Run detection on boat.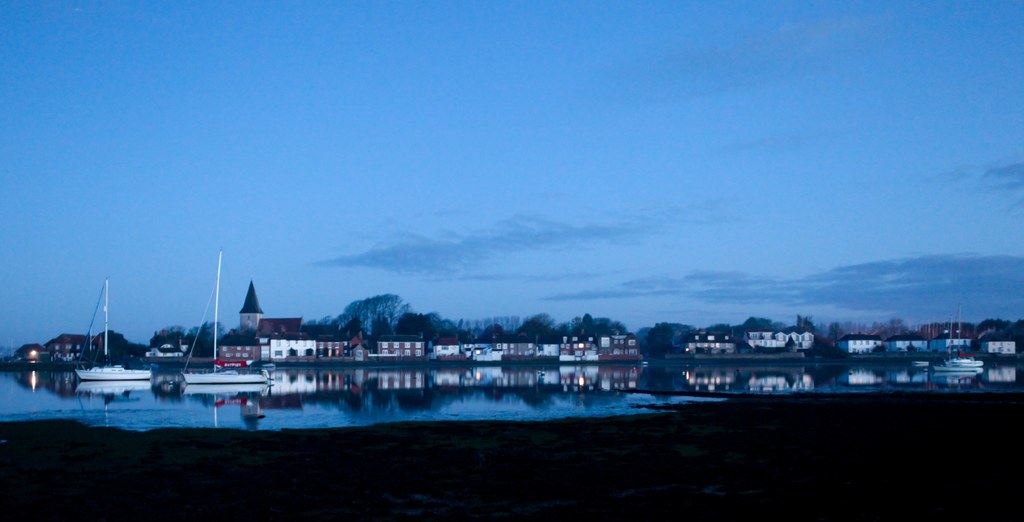
Result: region(74, 273, 154, 382).
